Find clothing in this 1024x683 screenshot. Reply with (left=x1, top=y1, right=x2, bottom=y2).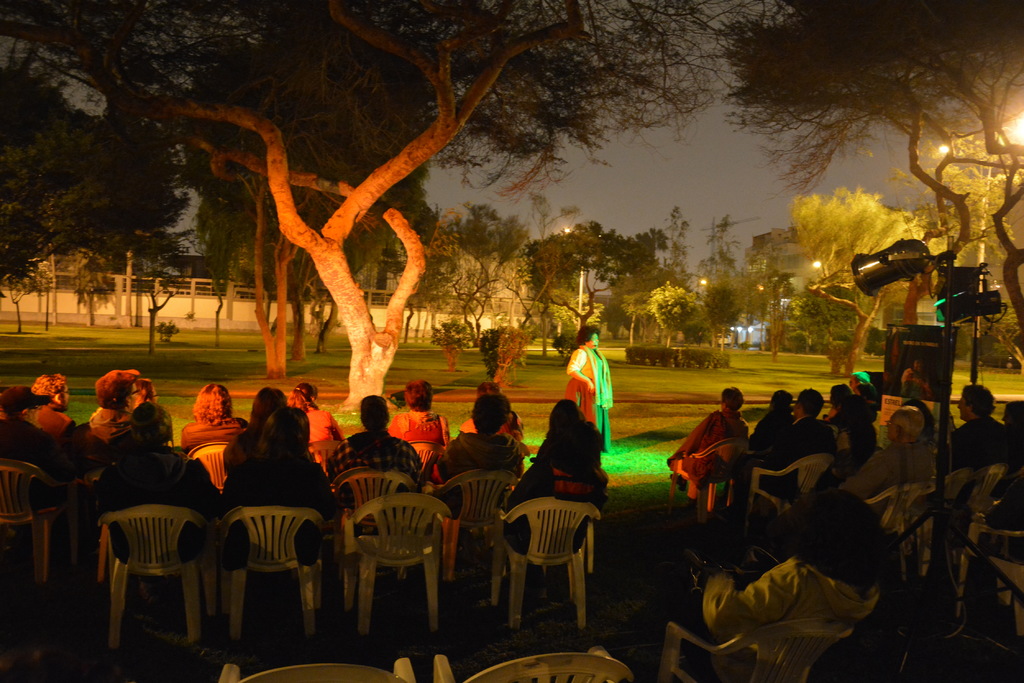
(left=750, top=408, right=831, bottom=501).
